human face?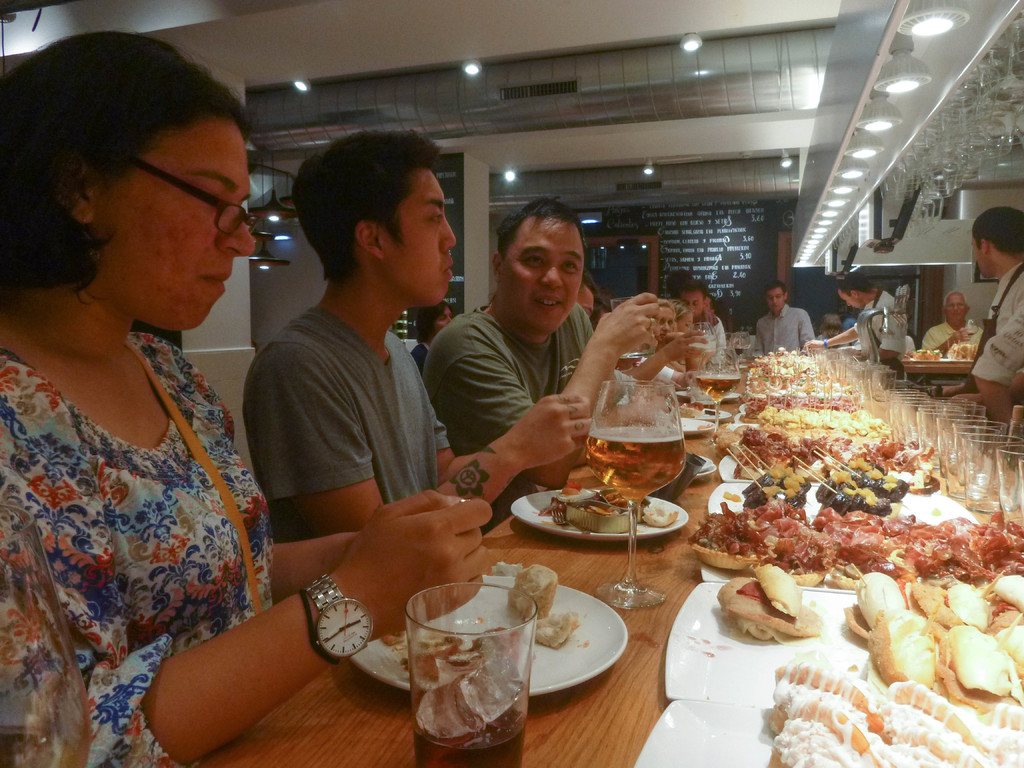
box=[946, 293, 966, 323]
